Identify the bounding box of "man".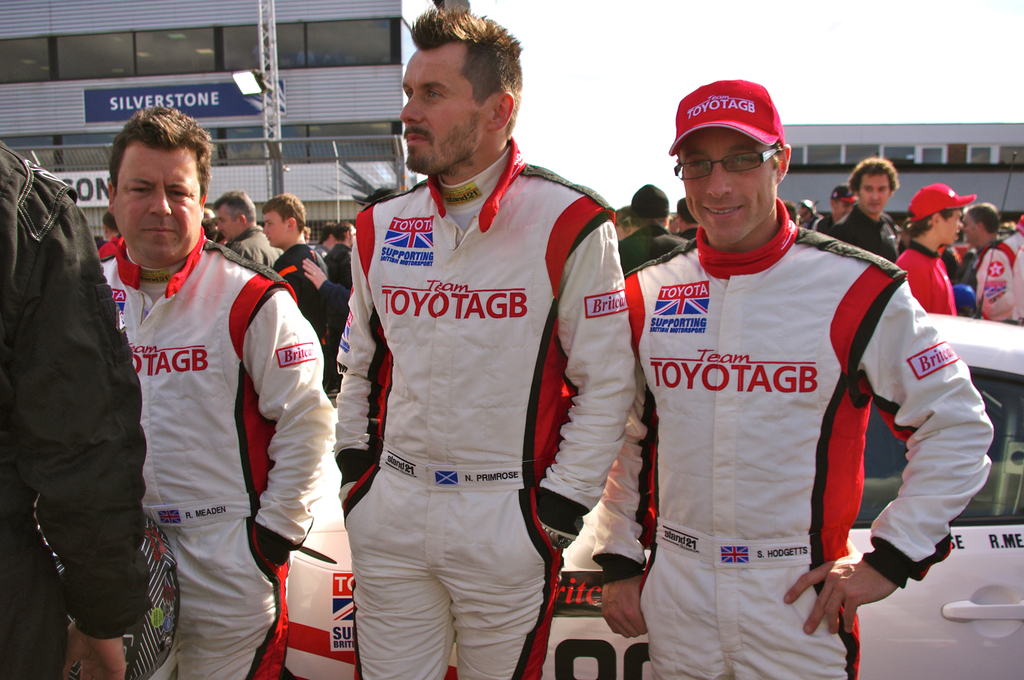
crop(835, 153, 904, 261).
